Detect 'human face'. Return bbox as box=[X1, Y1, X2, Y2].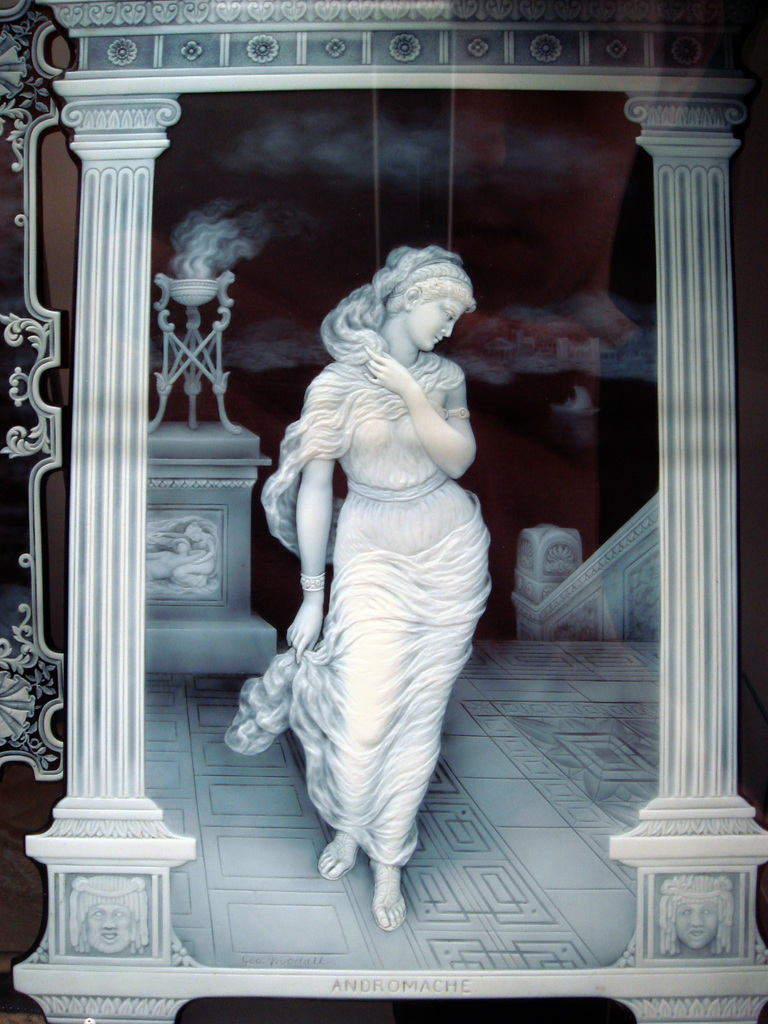
box=[183, 548, 186, 548].
